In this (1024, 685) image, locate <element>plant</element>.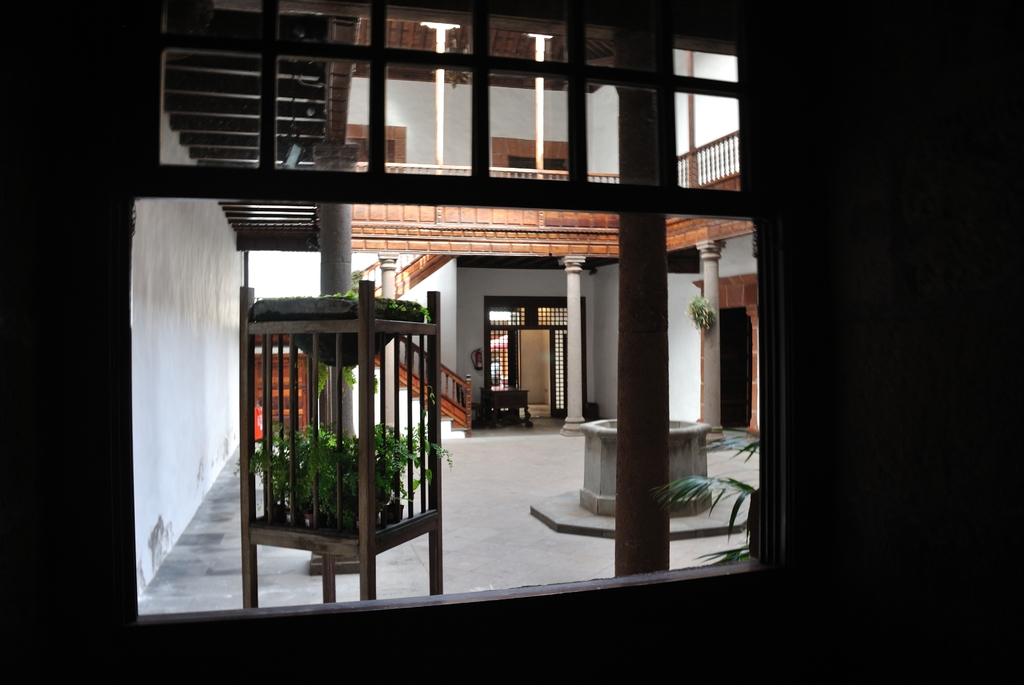
Bounding box: Rect(653, 437, 767, 573).
